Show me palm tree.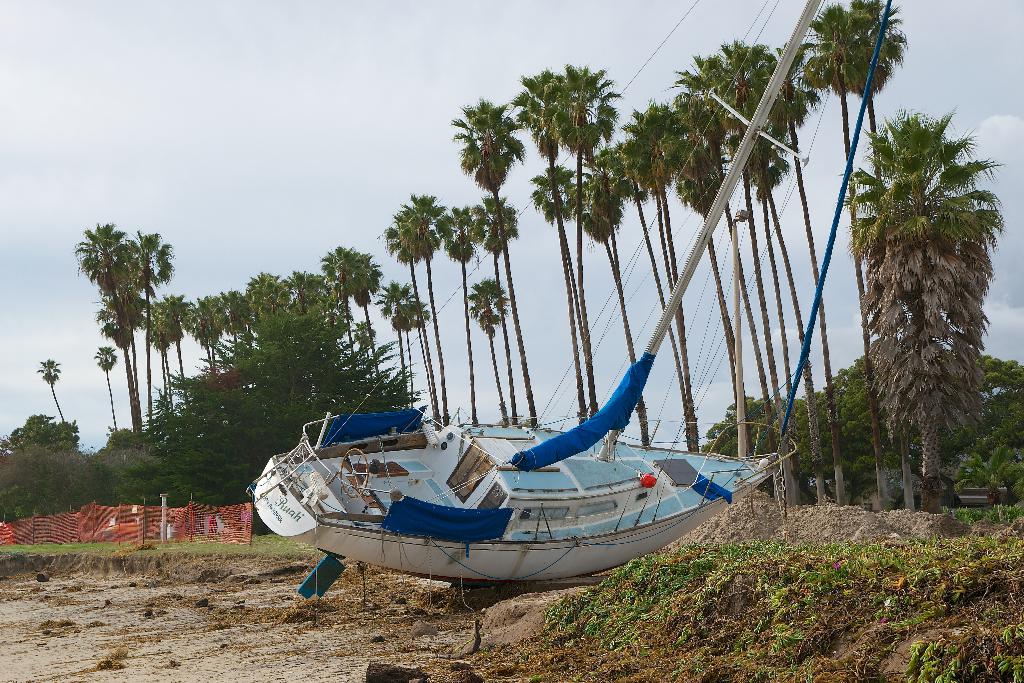
palm tree is here: x1=524 y1=54 x2=597 y2=424.
